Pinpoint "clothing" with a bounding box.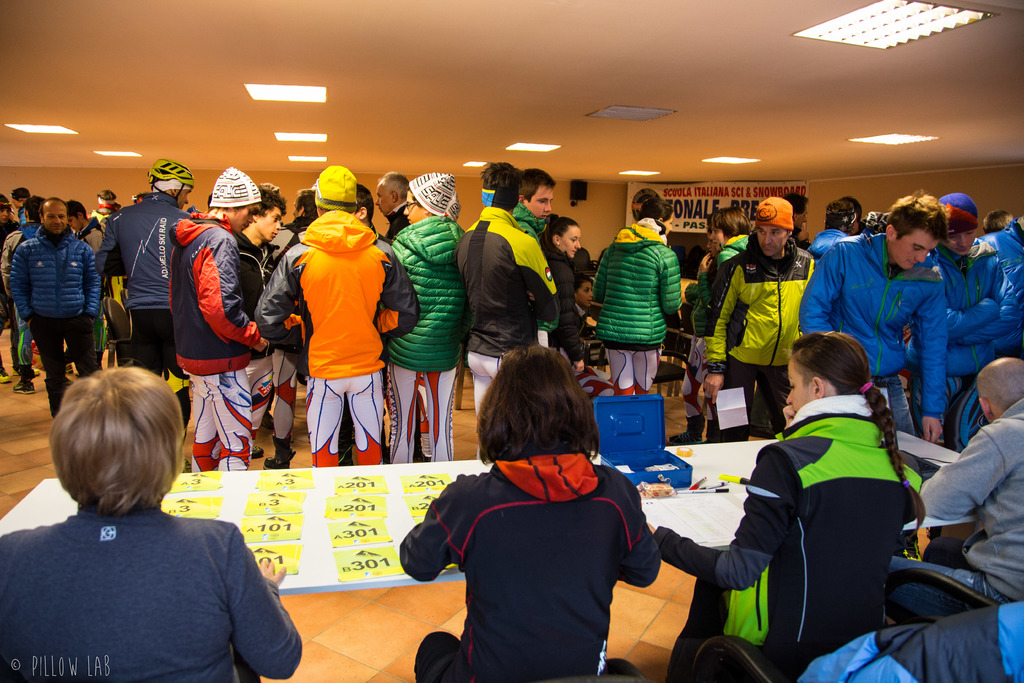
{"left": 10, "top": 484, "right": 305, "bottom": 682}.
